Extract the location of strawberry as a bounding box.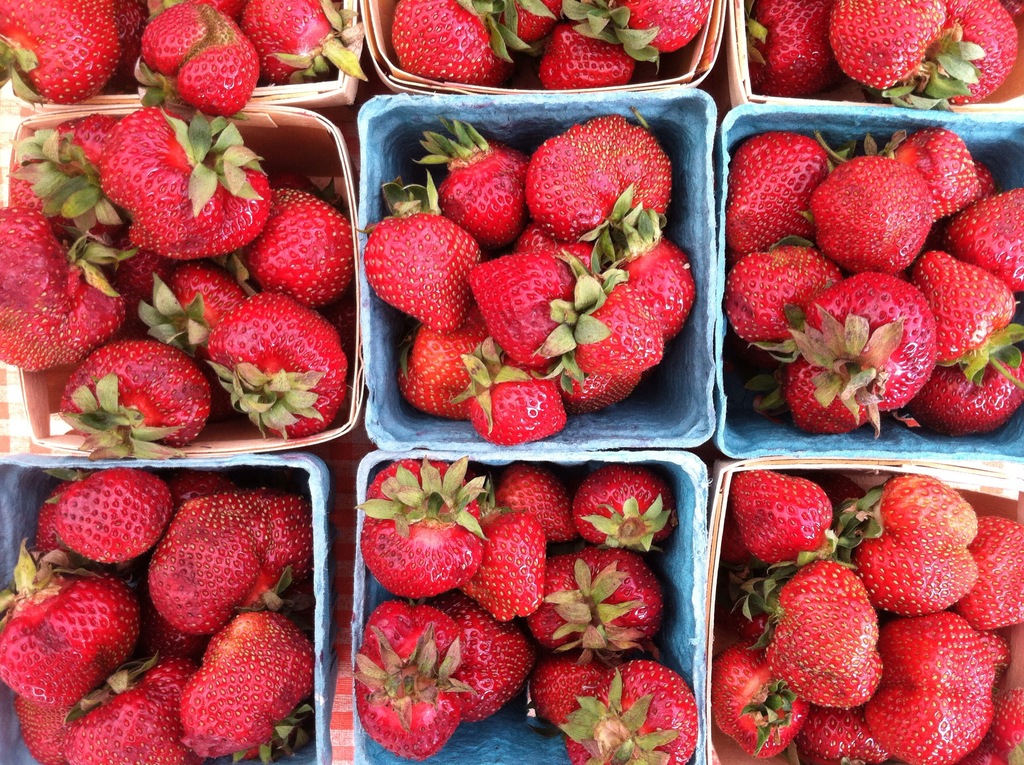
rect(138, 0, 260, 115).
